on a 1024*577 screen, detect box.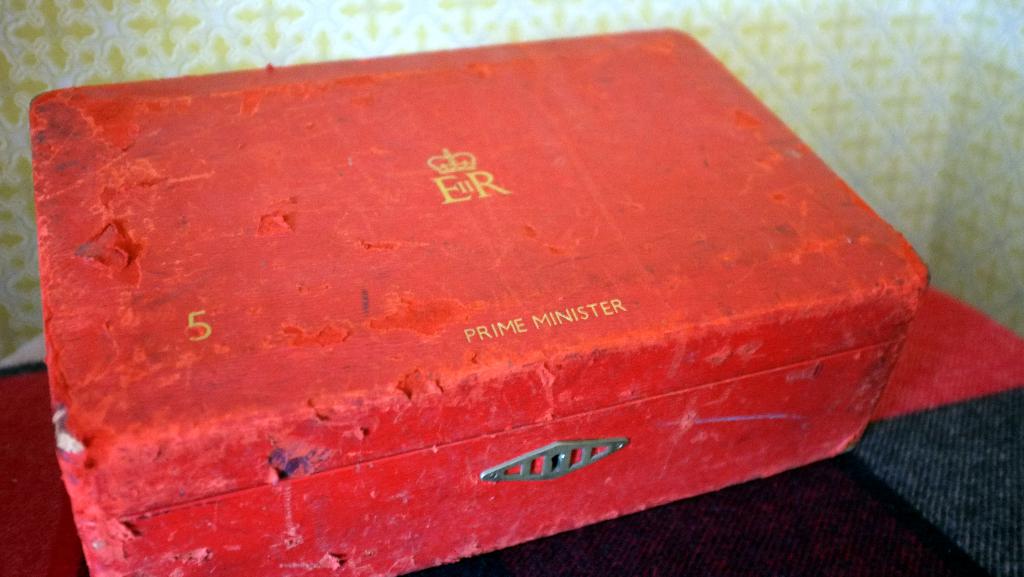
left=56, top=36, right=959, bottom=542.
